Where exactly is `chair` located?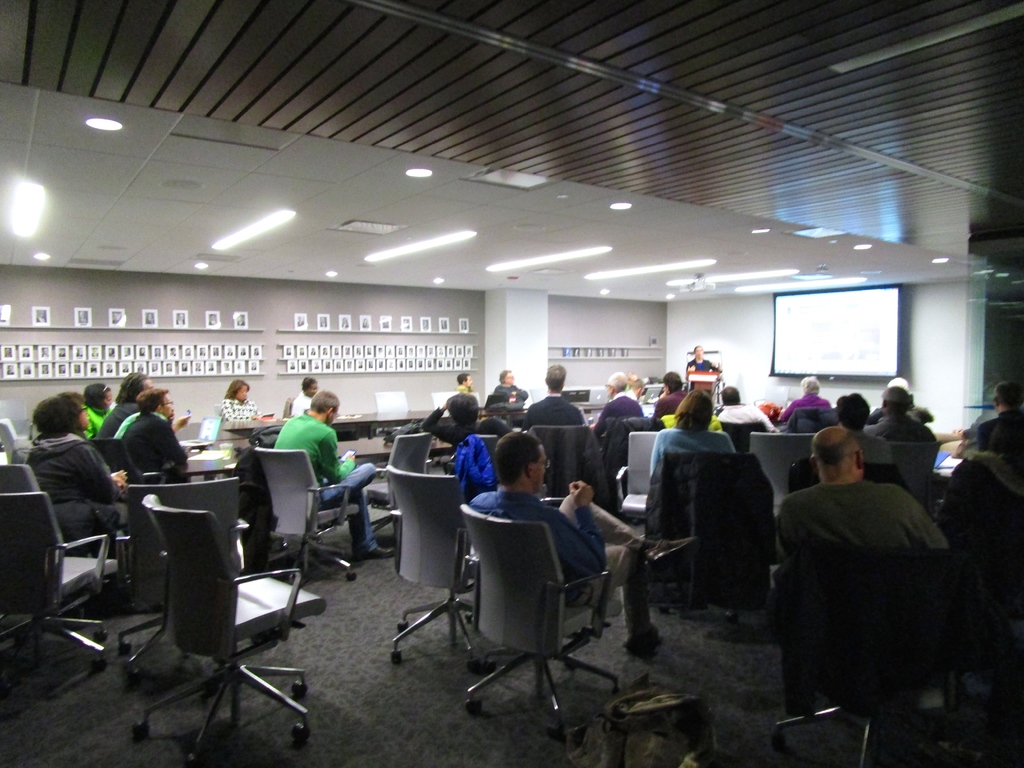
Its bounding box is 120,478,247,672.
